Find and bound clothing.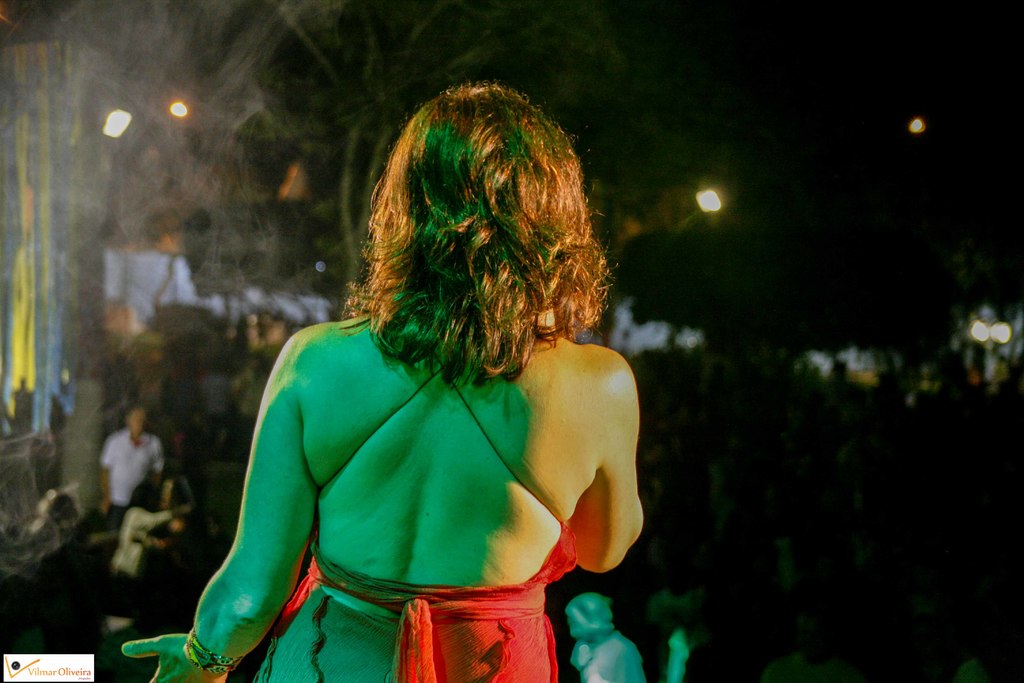
Bound: left=307, top=519, right=564, bottom=682.
